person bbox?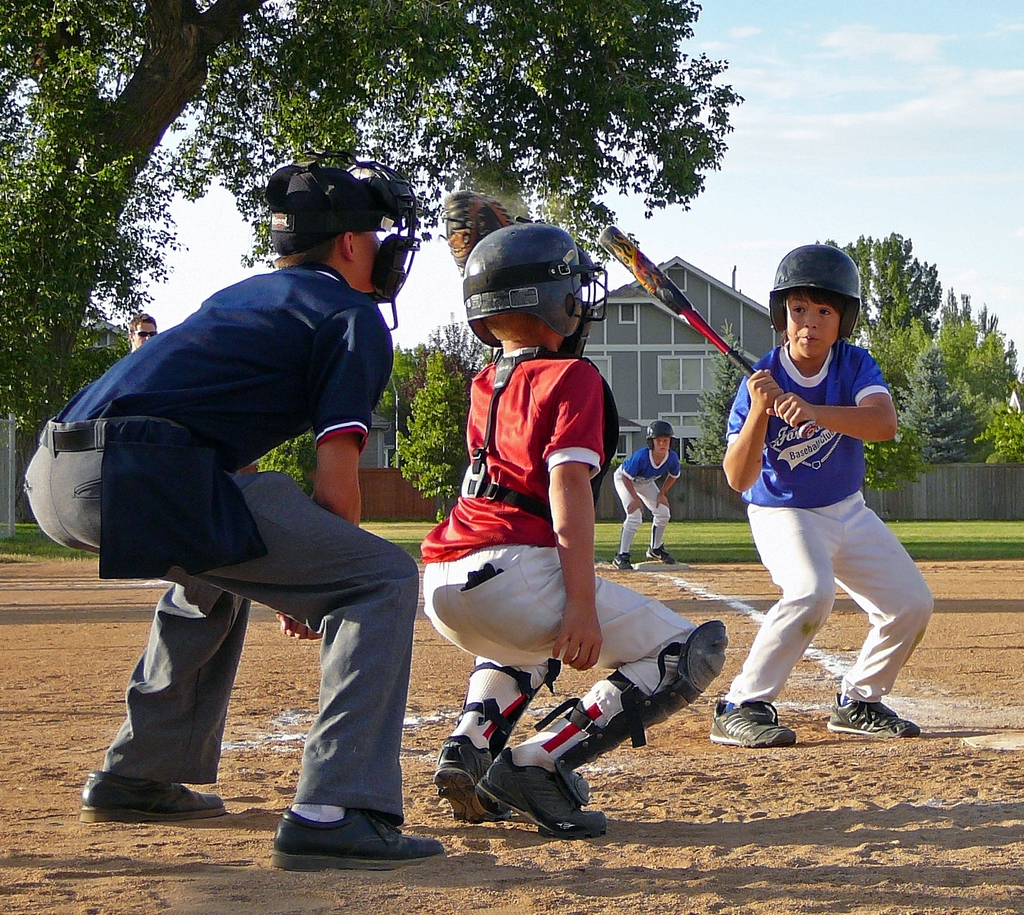
bbox(19, 156, 458, 874)
